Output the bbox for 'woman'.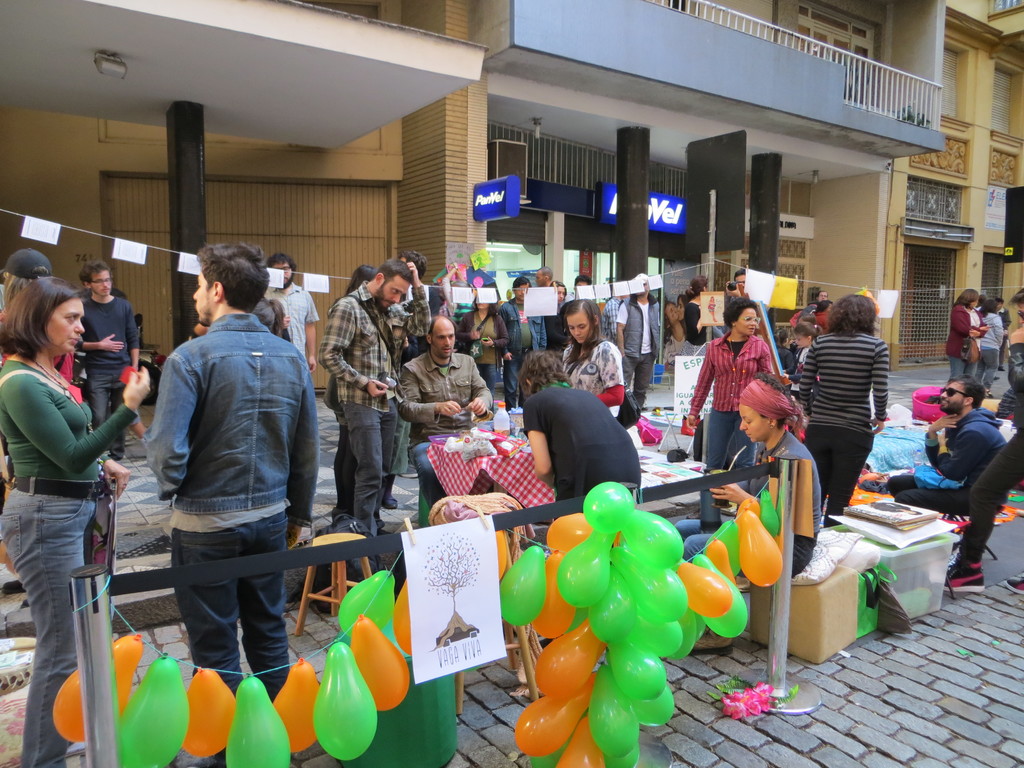
crop(559, 297, 627, 416).
